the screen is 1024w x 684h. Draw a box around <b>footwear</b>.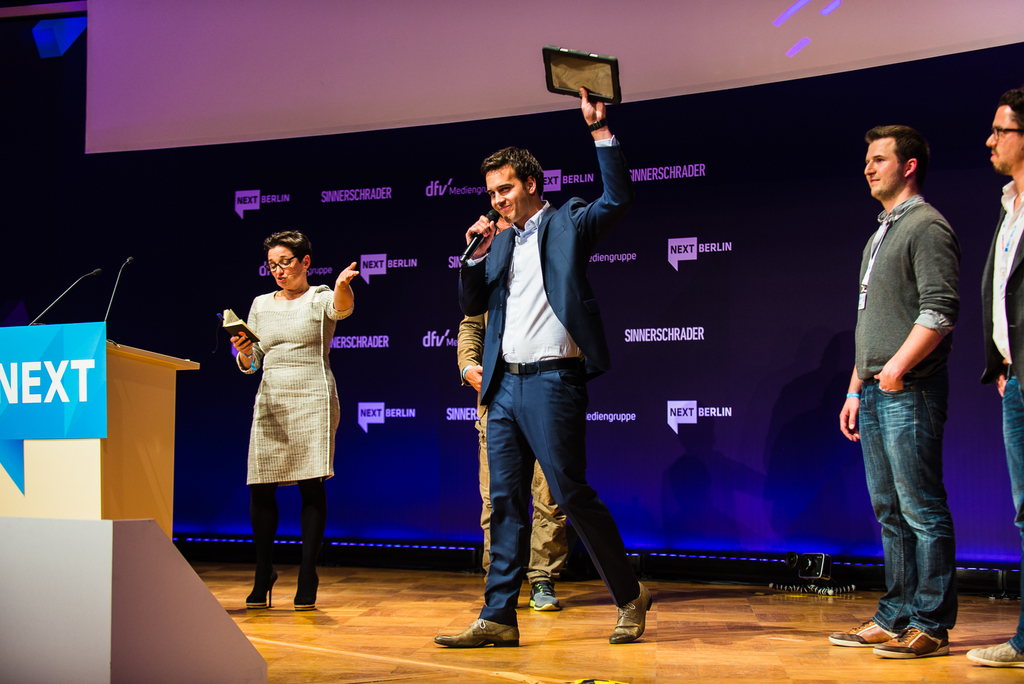
{"x1": 605, "y1": 583, "x2": 664, "y2": 653}.
